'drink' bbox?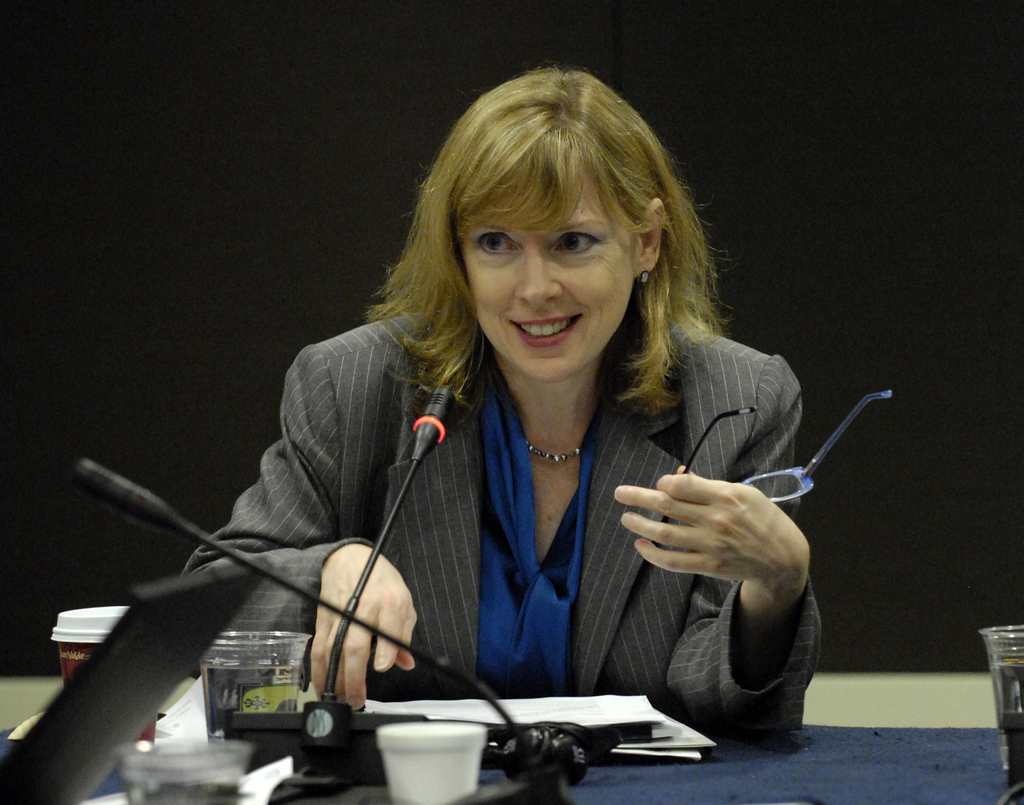
<bbox>201, 668, 303, 738</bbox>
